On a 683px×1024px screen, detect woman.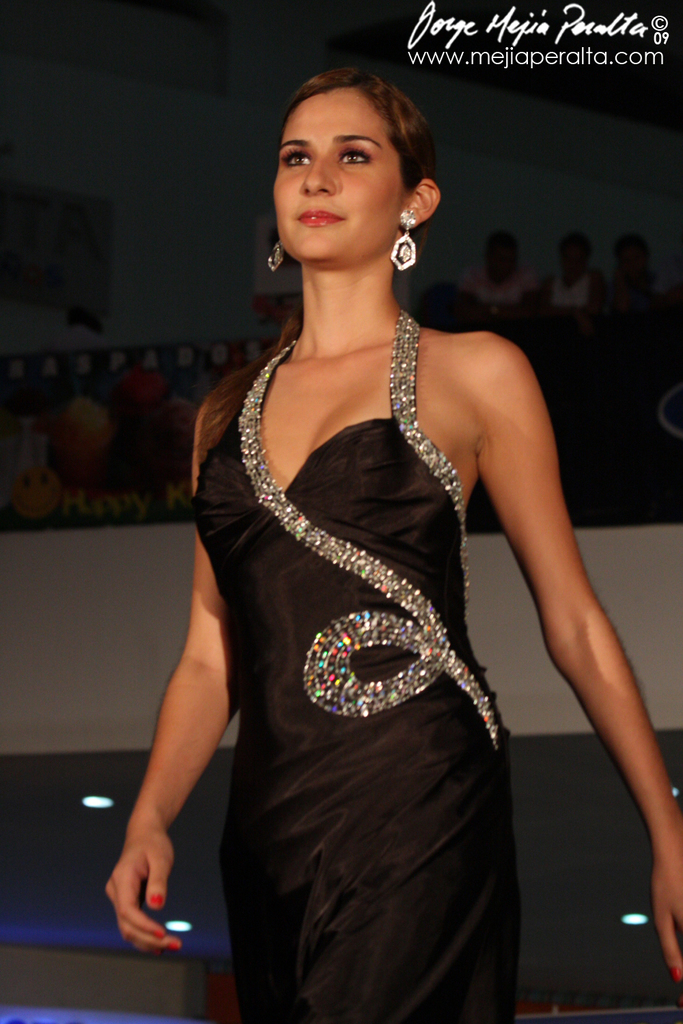
detection(96, 61, 682, 1023).
